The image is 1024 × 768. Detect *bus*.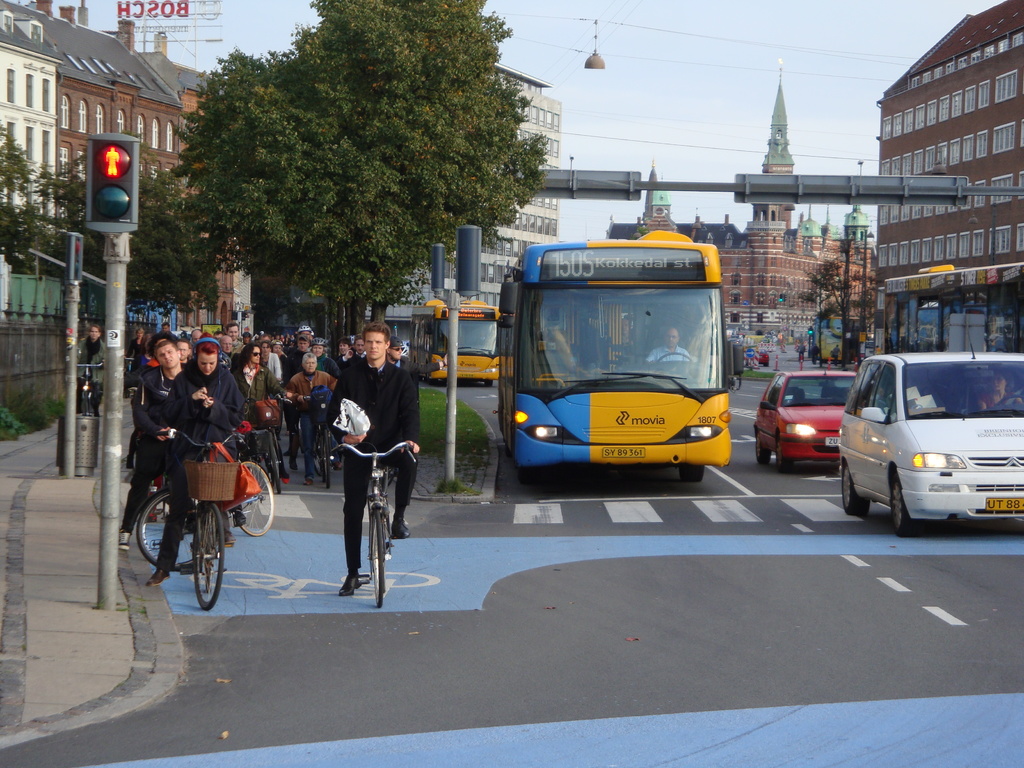
Detection: box=[872, 259, 1023, 362].
